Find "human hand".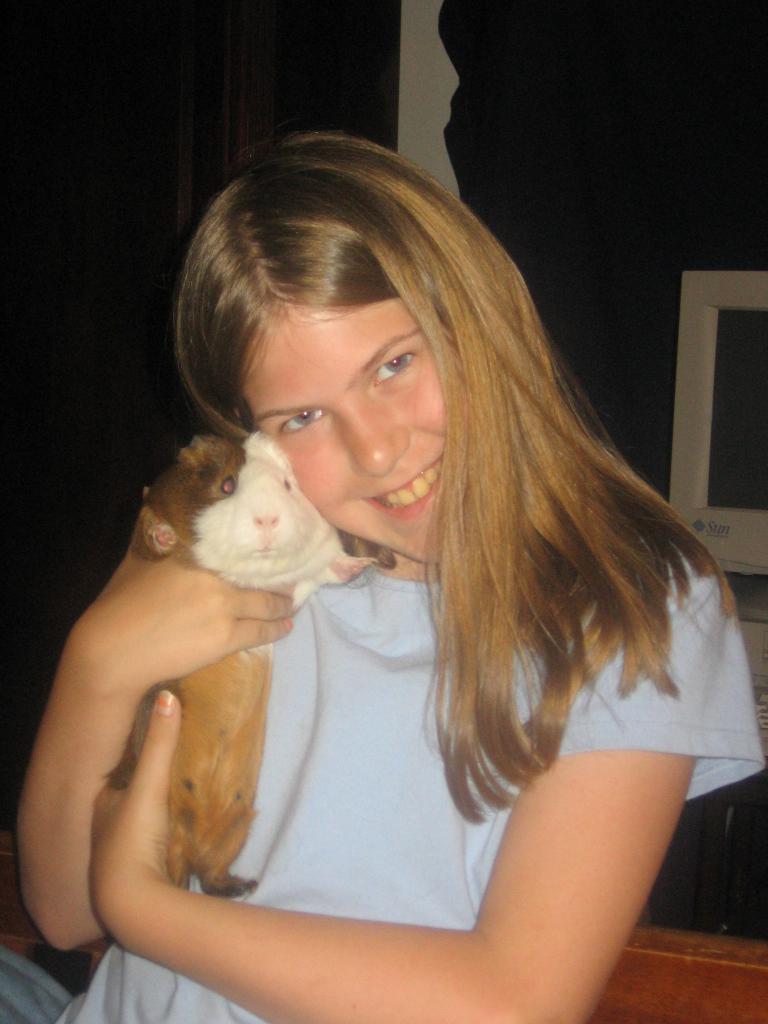
{"x1": 72, "y1": 475, "x2": 299, "y2": 691}.
